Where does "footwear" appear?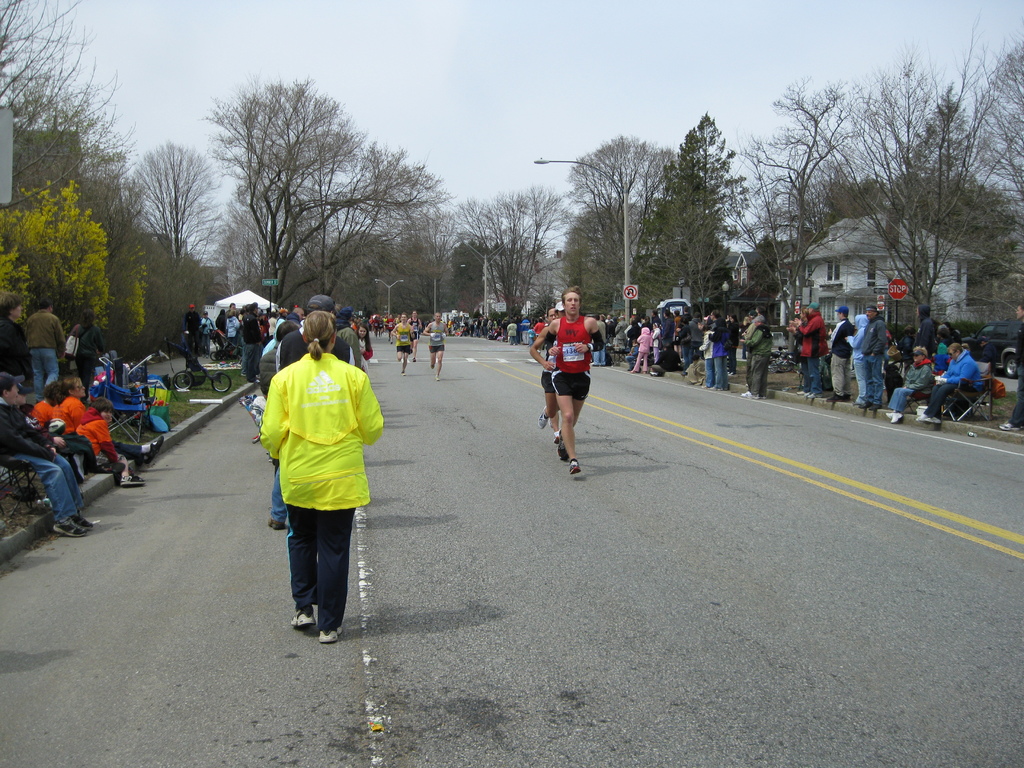
Appears at {"left": 428, "top": 364, "right": 434, "bottom": 369}.
